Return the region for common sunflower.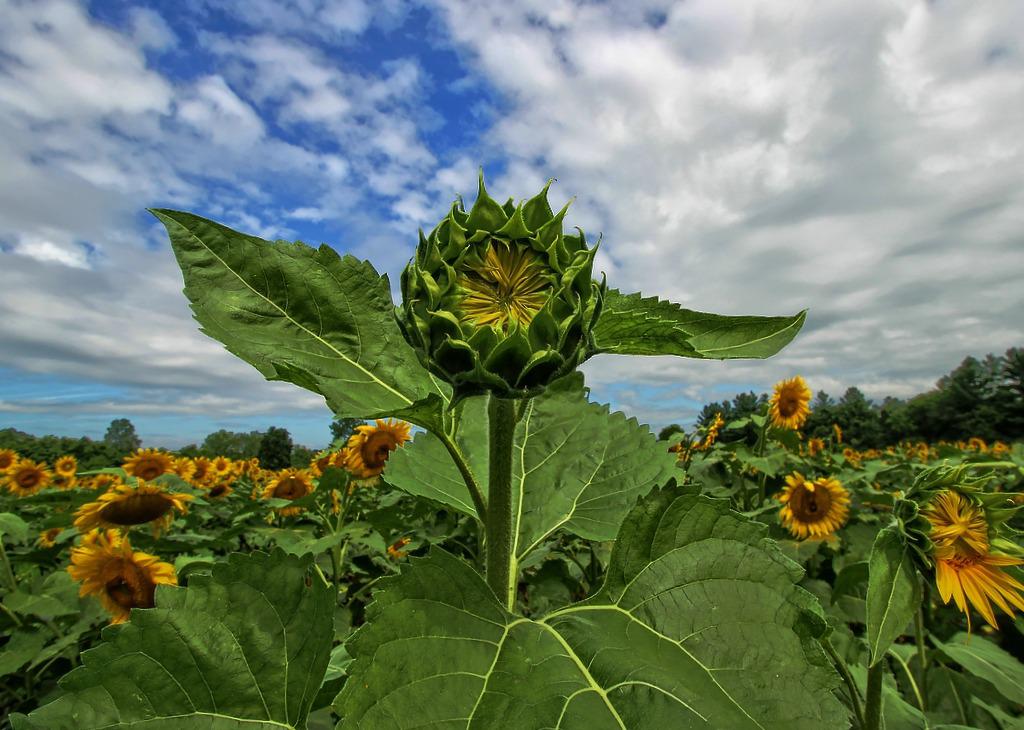
[0, 450, 54, 506].
